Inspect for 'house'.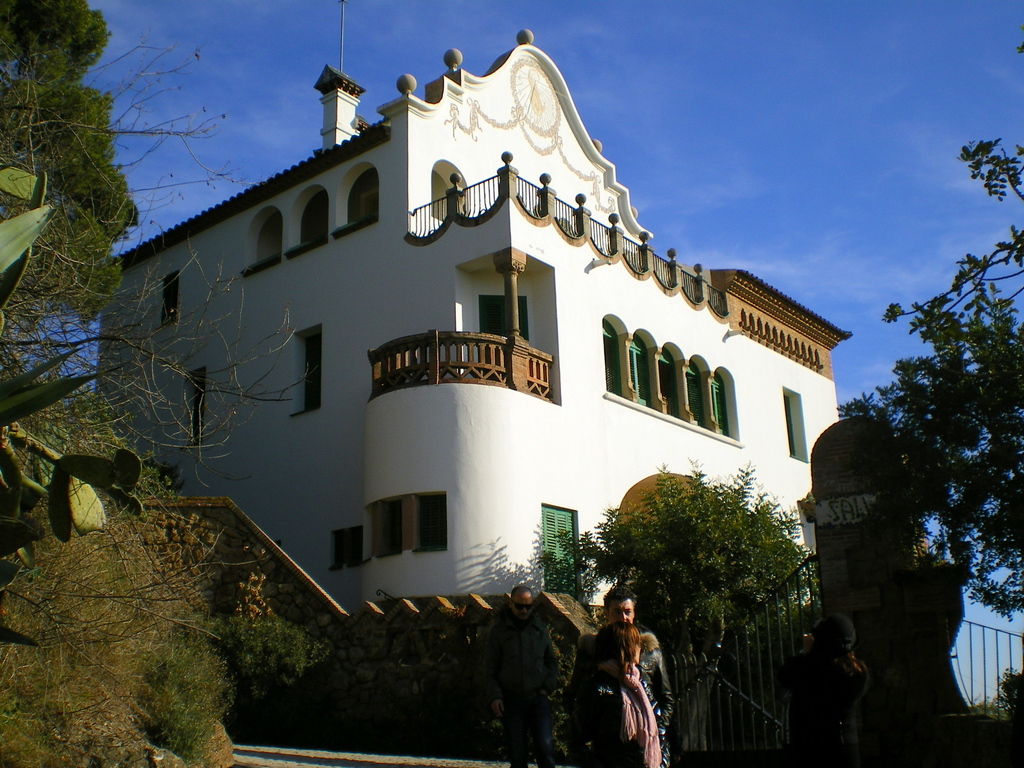
Inspection: region(134, 47, 845, 643).
